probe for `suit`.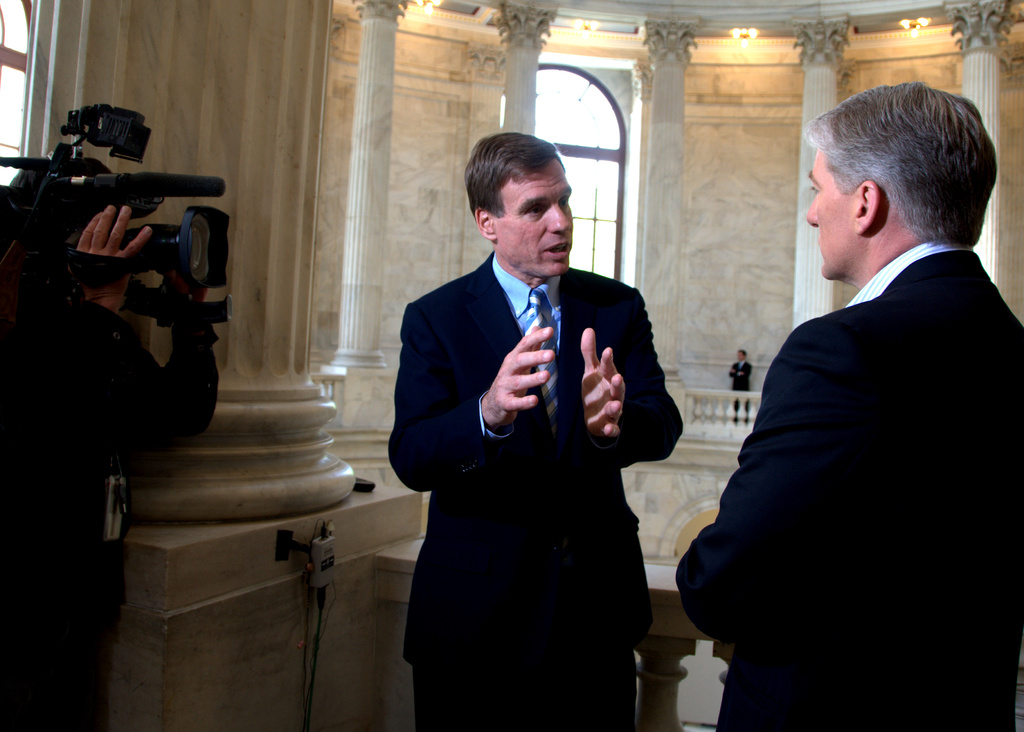
Probe result: x1=732, y1=362, x2=751, y2=417.
